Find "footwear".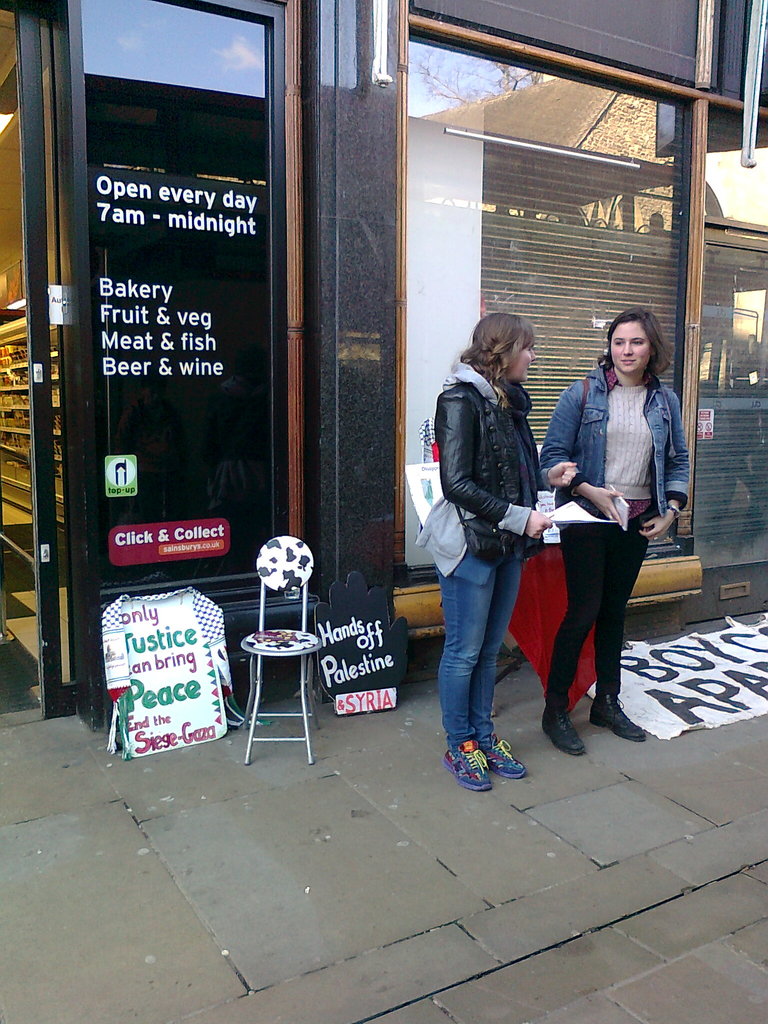
<box>454,721,540,800</box>.
